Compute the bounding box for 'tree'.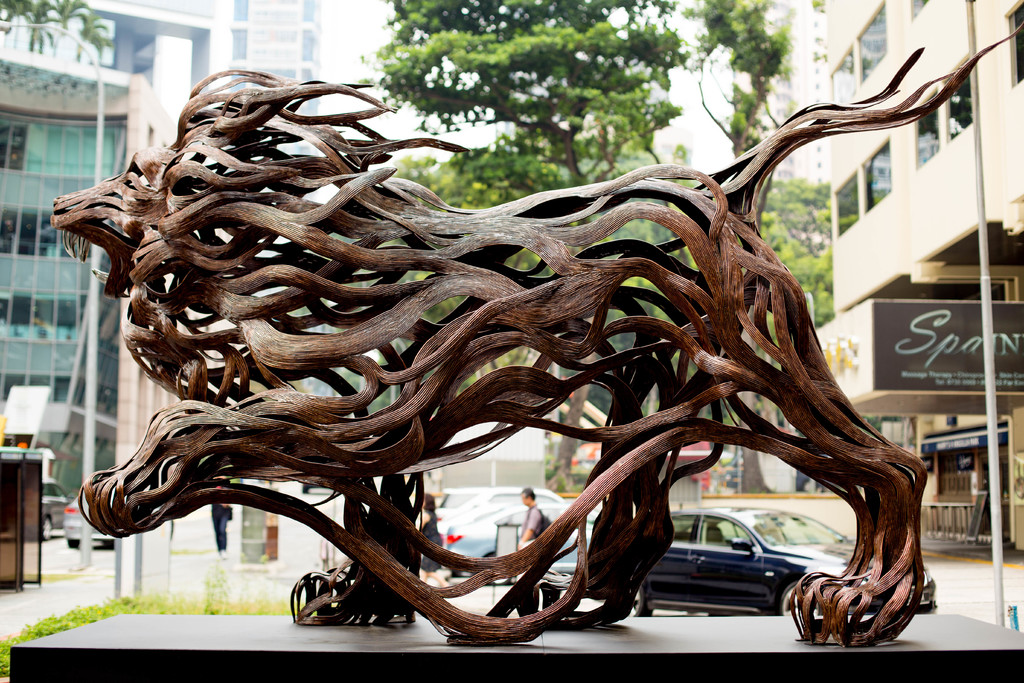
[x1=0, y1=0, x2=115, y2=55].
